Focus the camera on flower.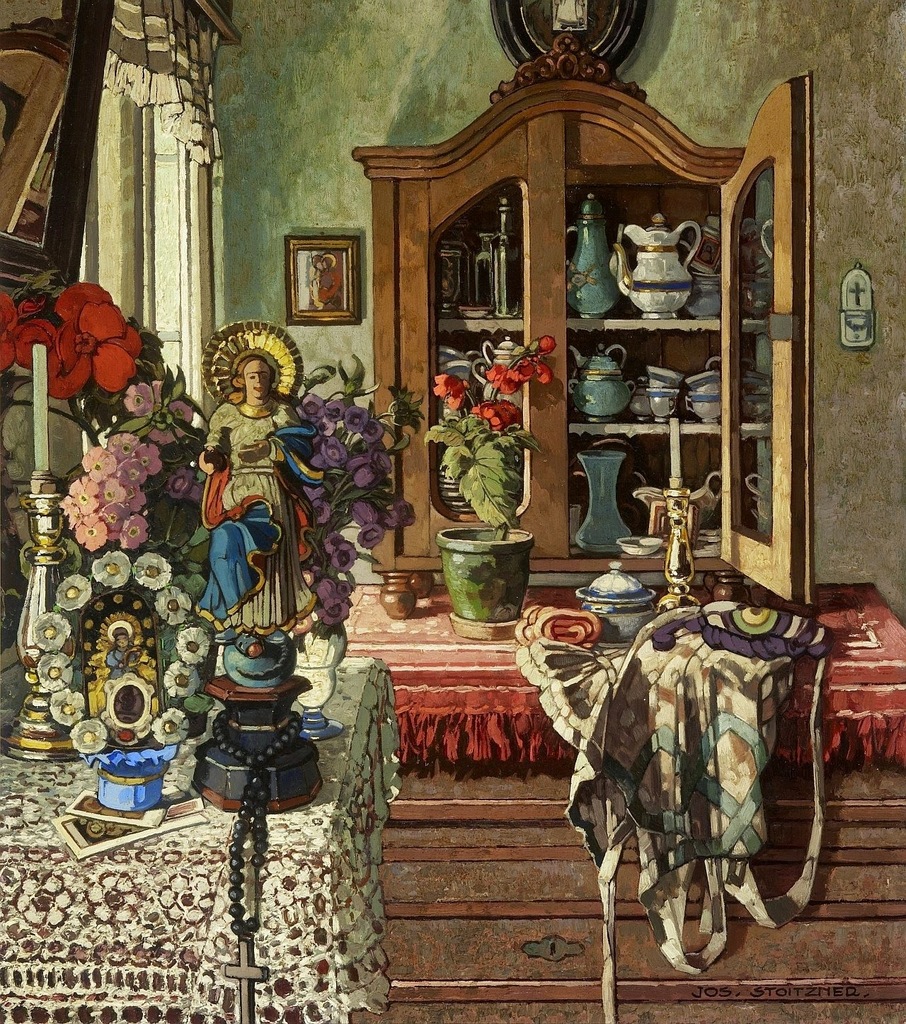
Focus region: [left=425, top=373, right=473, bottom=414].
